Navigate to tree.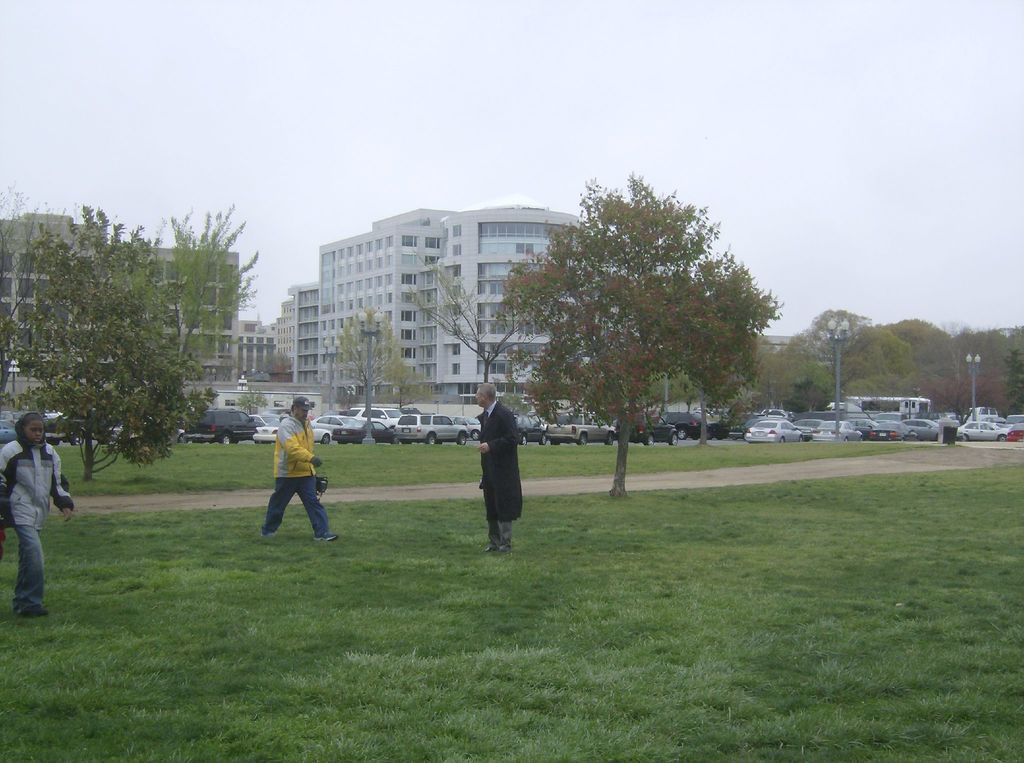
Navigation target: (491,168,779,487).
